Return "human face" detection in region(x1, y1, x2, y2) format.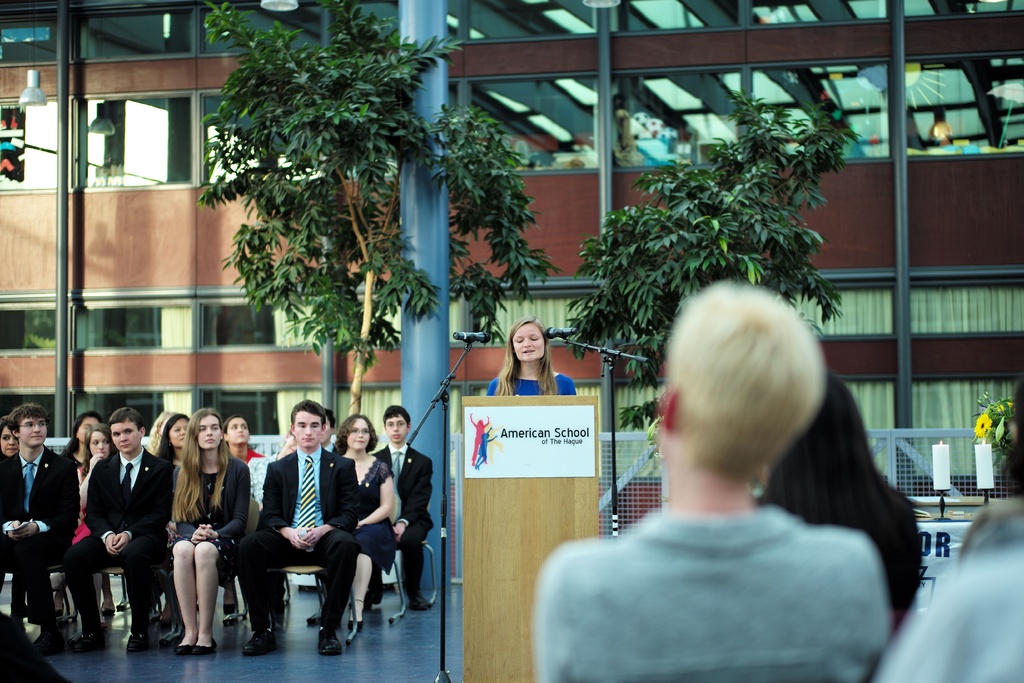
region(342, 417, 367, 456).
